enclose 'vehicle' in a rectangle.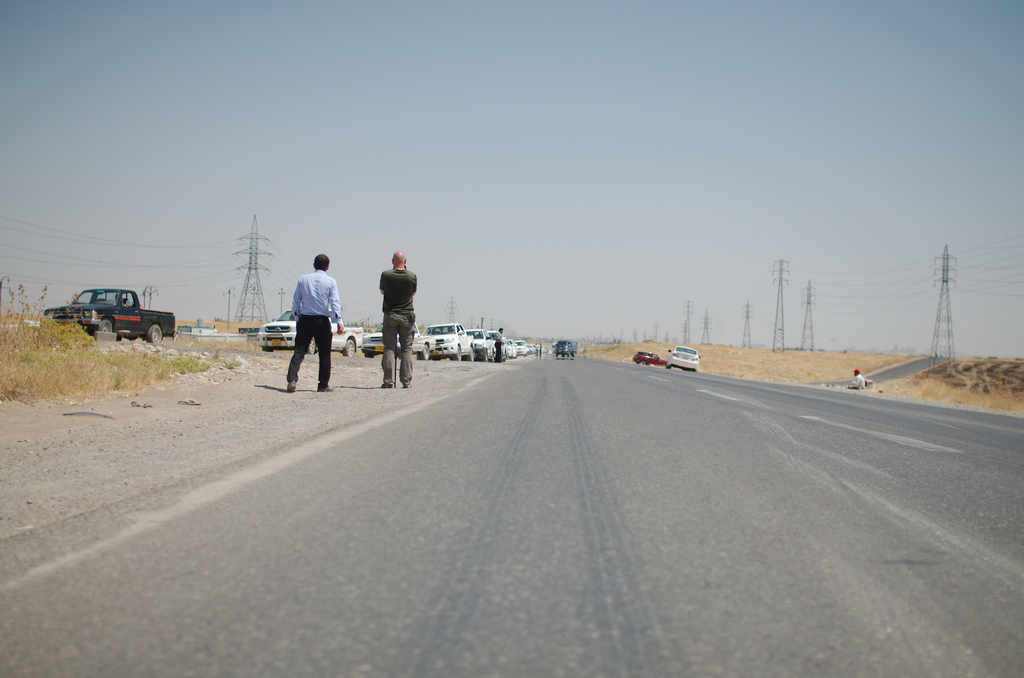
x1=484 y1=328 x2=495 y2=361.
